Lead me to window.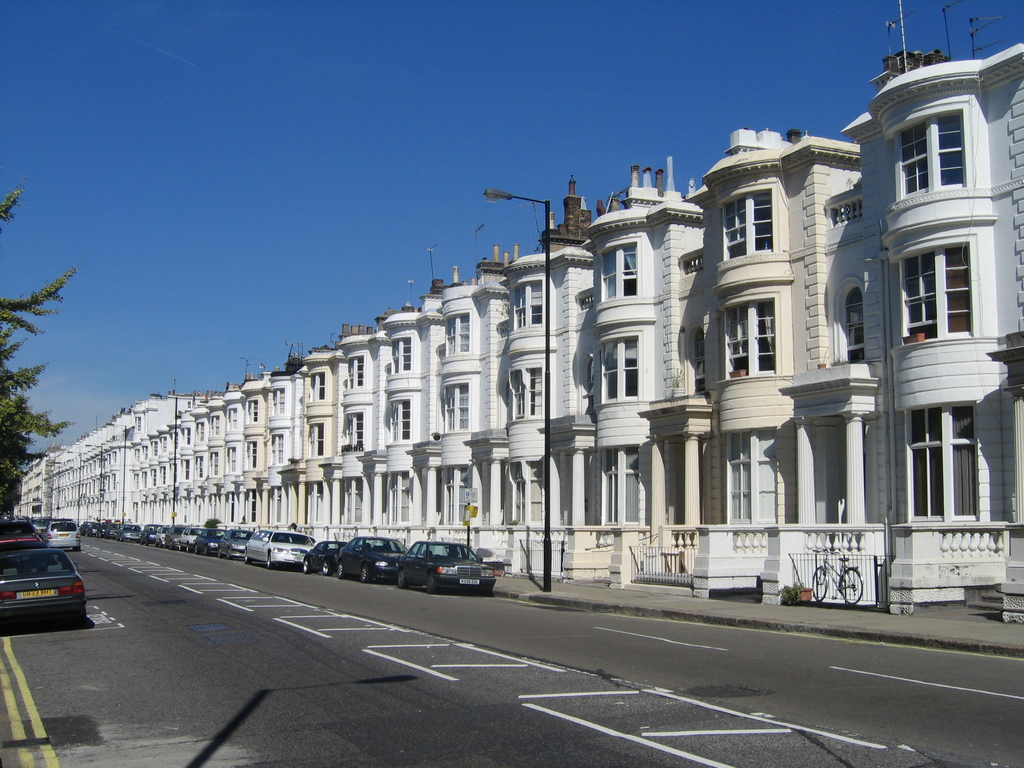
Lead to box(506, 458, 545, 526).
